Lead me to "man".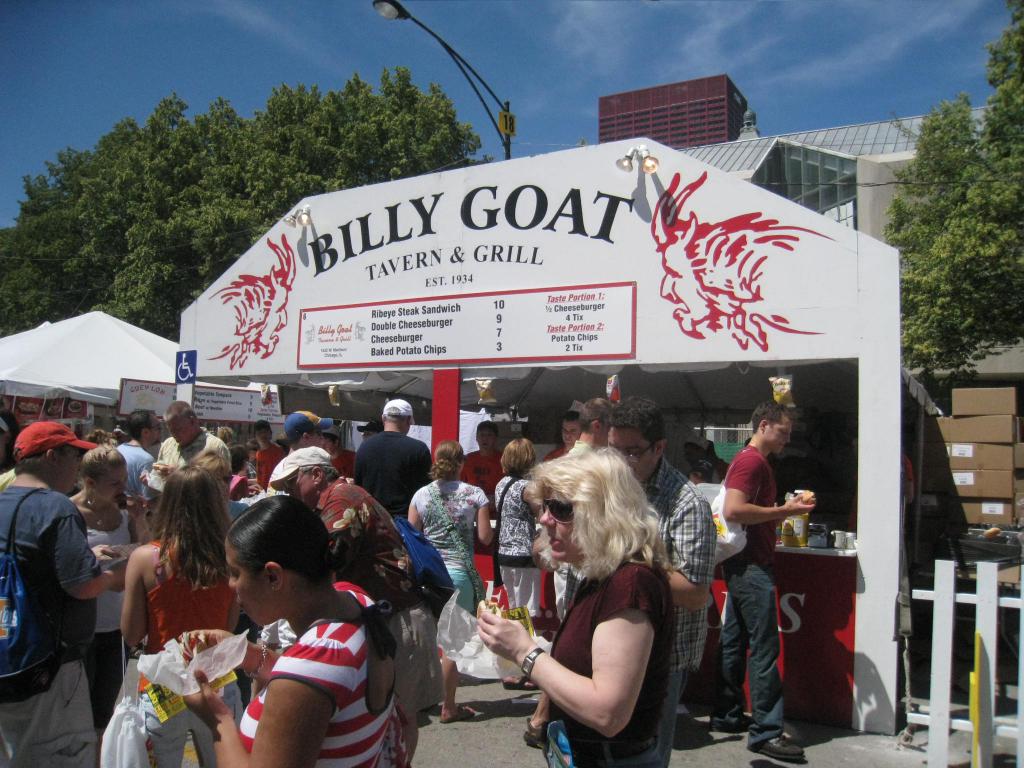
Lead to 351,397,431,540.
